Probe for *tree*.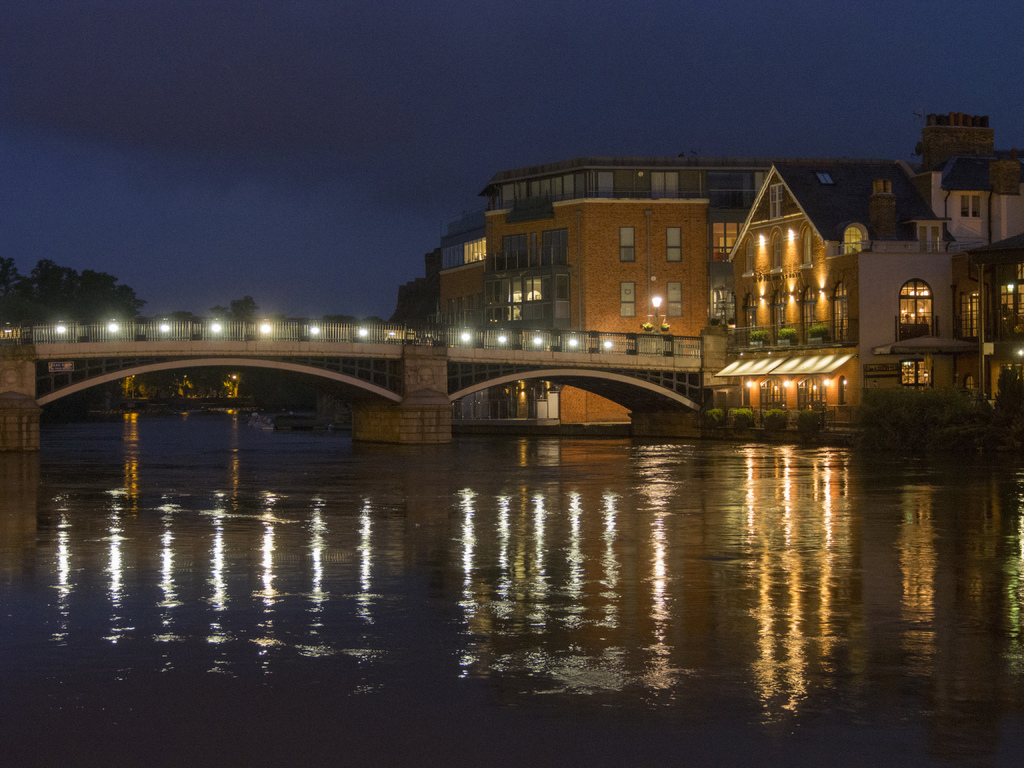
Probe result: detection(80, 271, 114, 335).
